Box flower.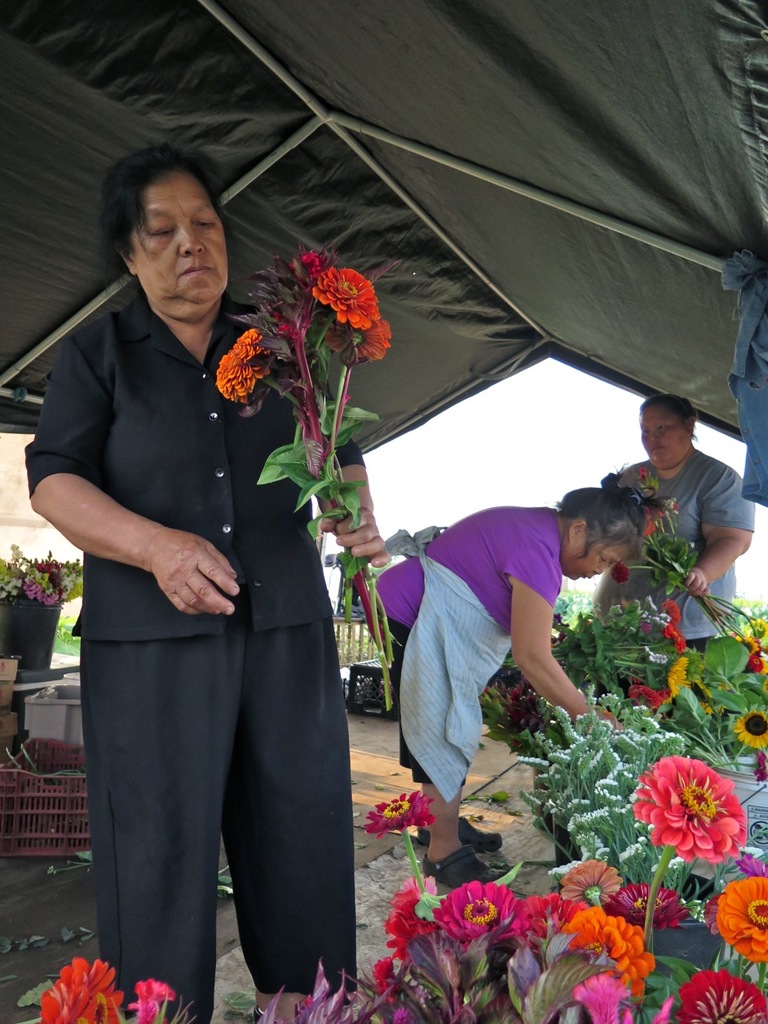
bbox=[750, 746, 767, 783].
